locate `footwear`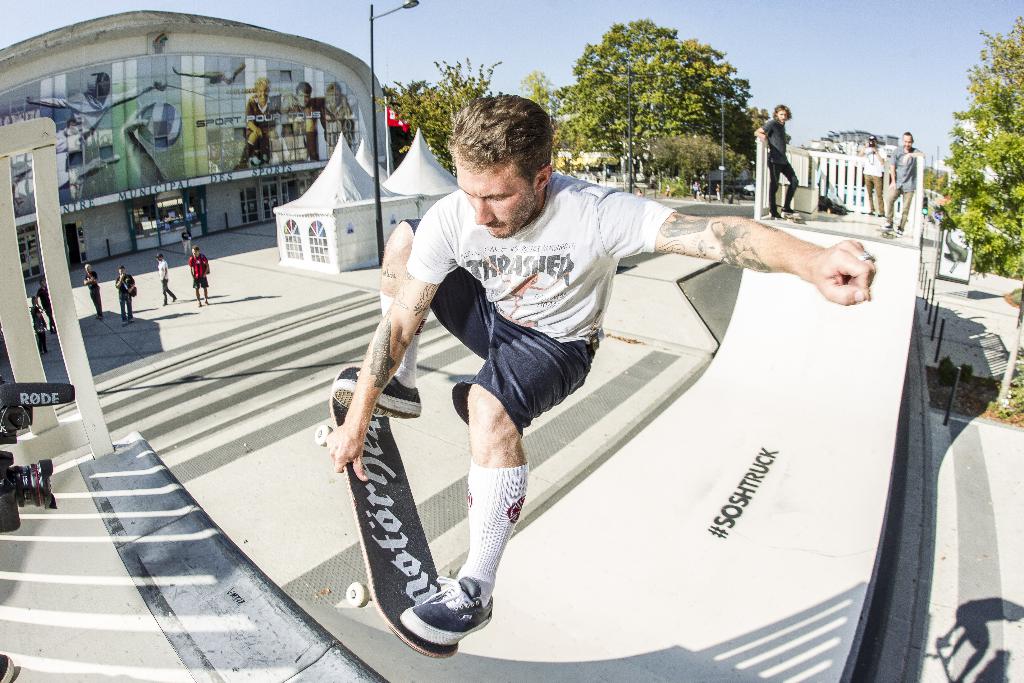
[867, 208, 883, 218]
